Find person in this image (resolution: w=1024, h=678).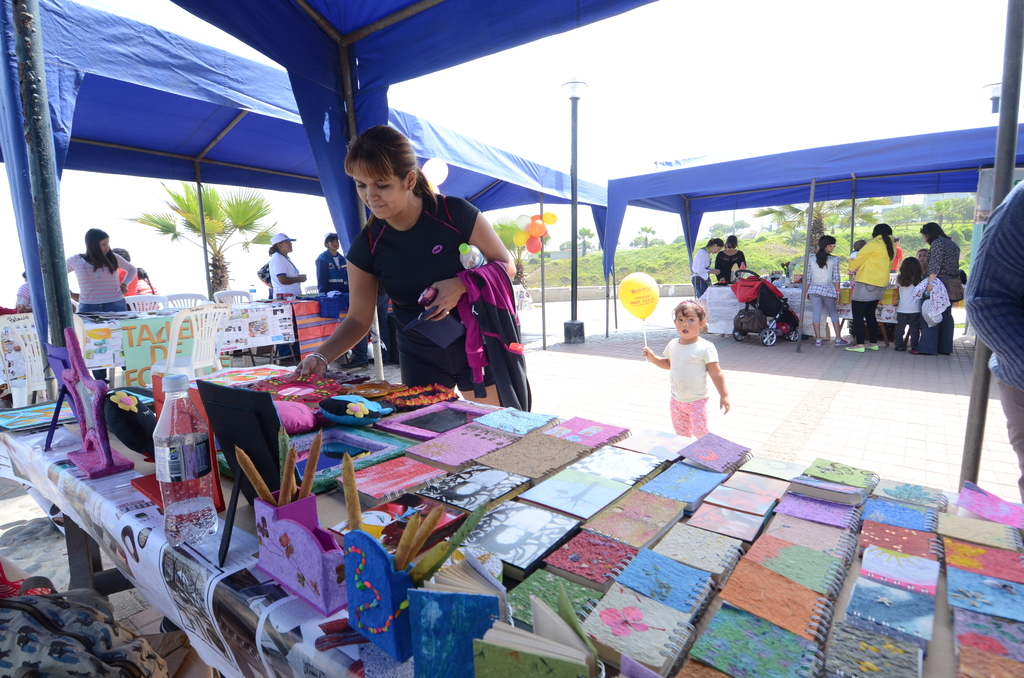
[x1=894, y1=259, x2=934, y2=339].
